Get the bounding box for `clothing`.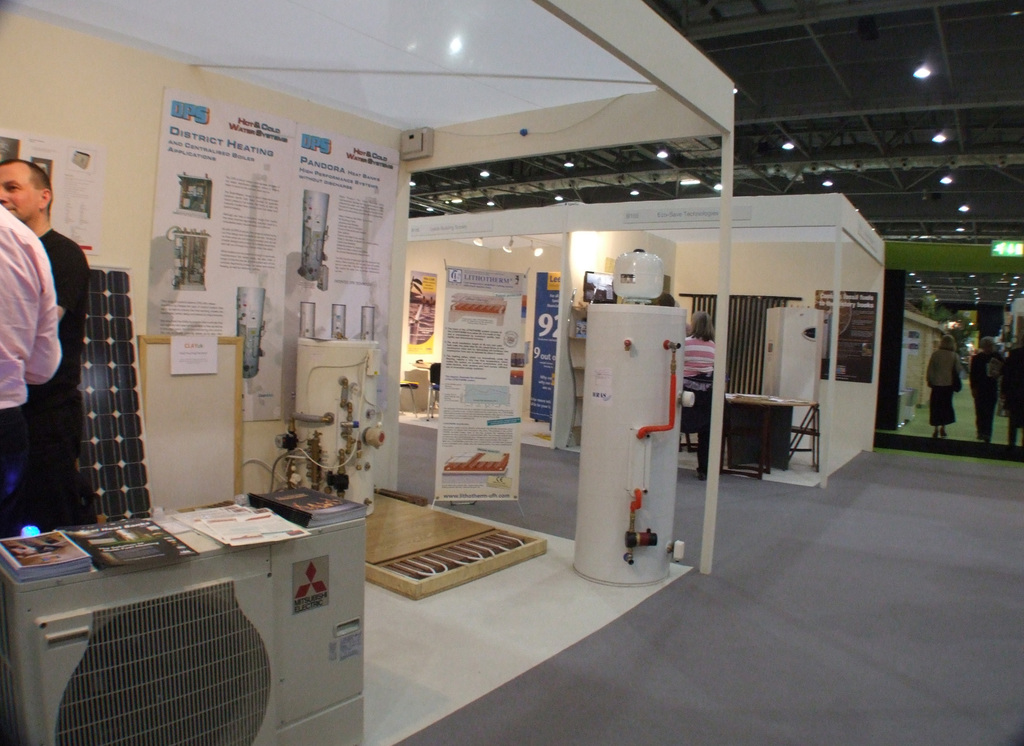
0,200,61,534.
